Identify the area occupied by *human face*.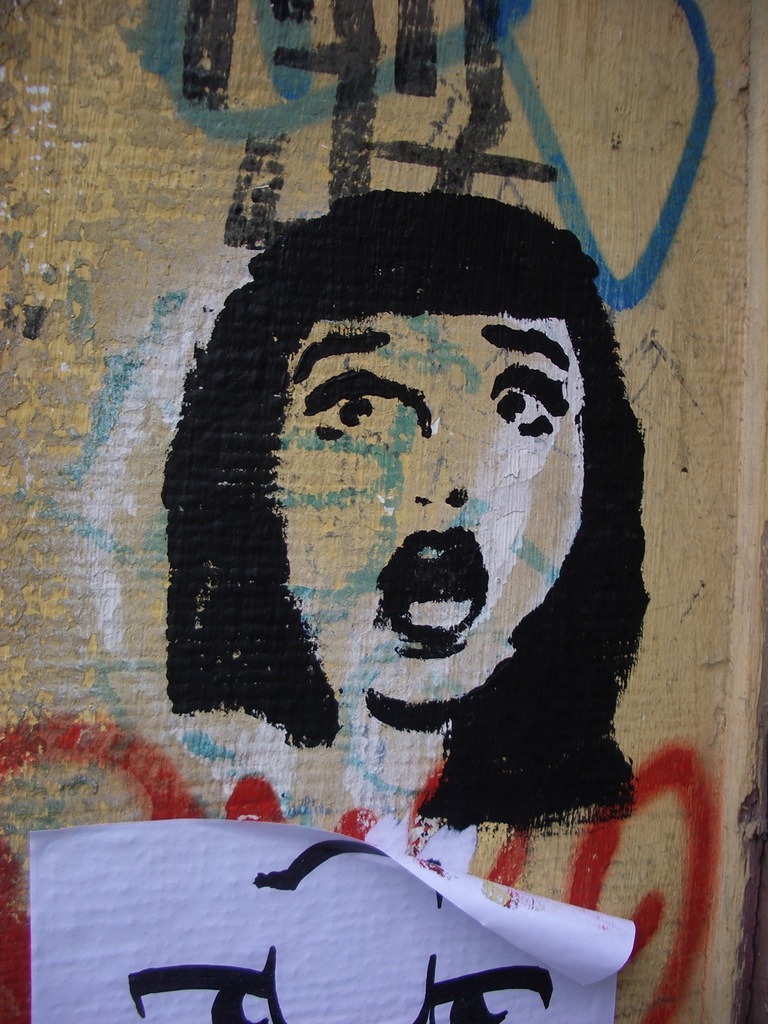
Area: {"left": 265, "top": 308, "right": 584, "bottom": 712}.
